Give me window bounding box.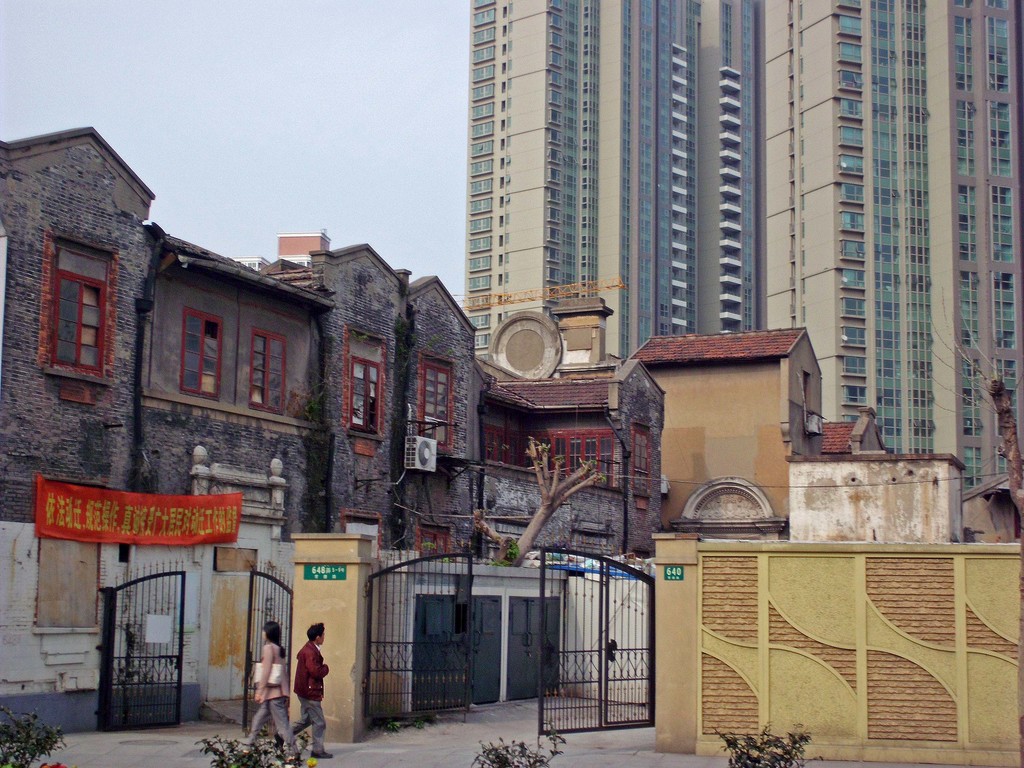
bbox=[886, 445, 900, 456].
